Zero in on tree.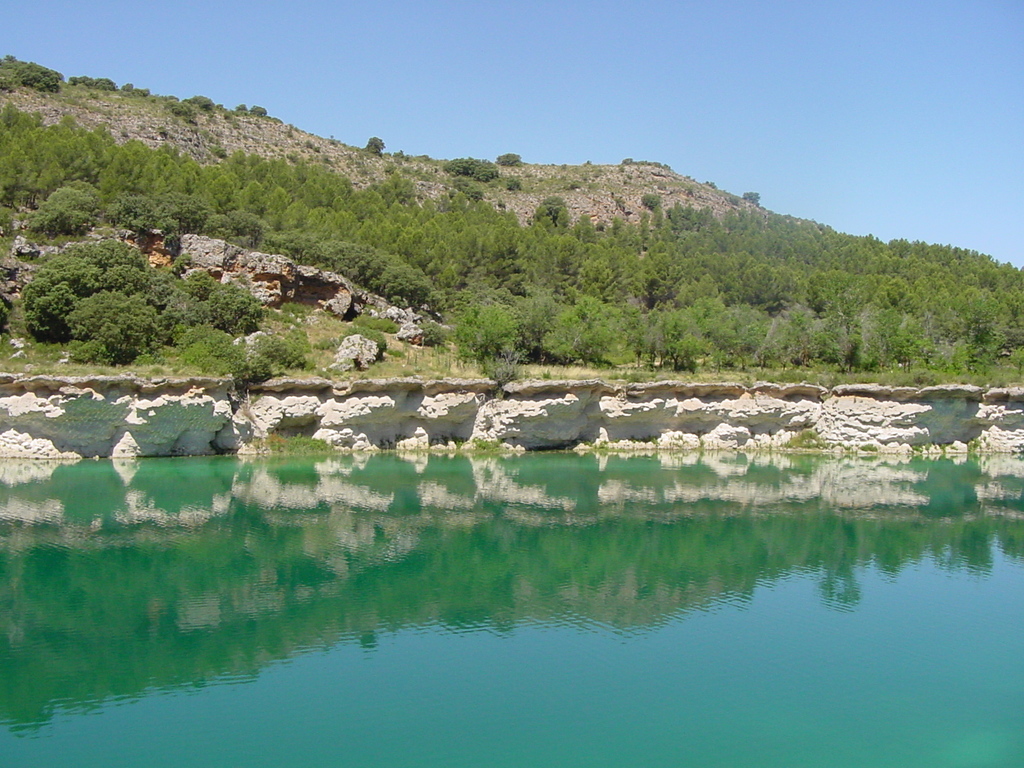
Zeroed in: 250:106:269:120.
